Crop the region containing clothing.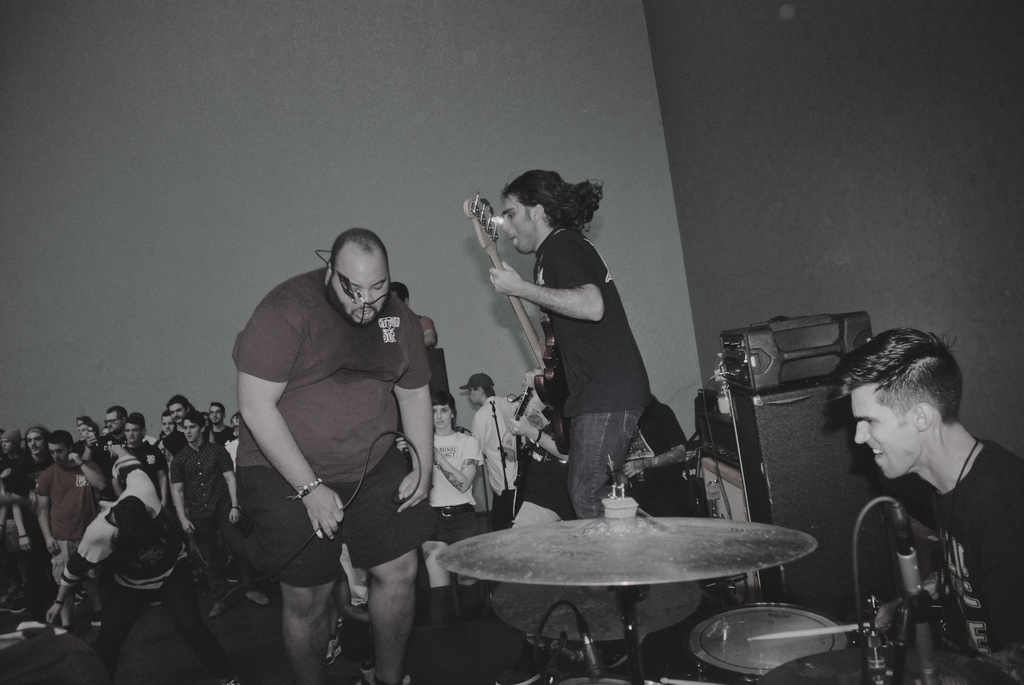
Crop region: BBox(166, 437, 238, 556).
